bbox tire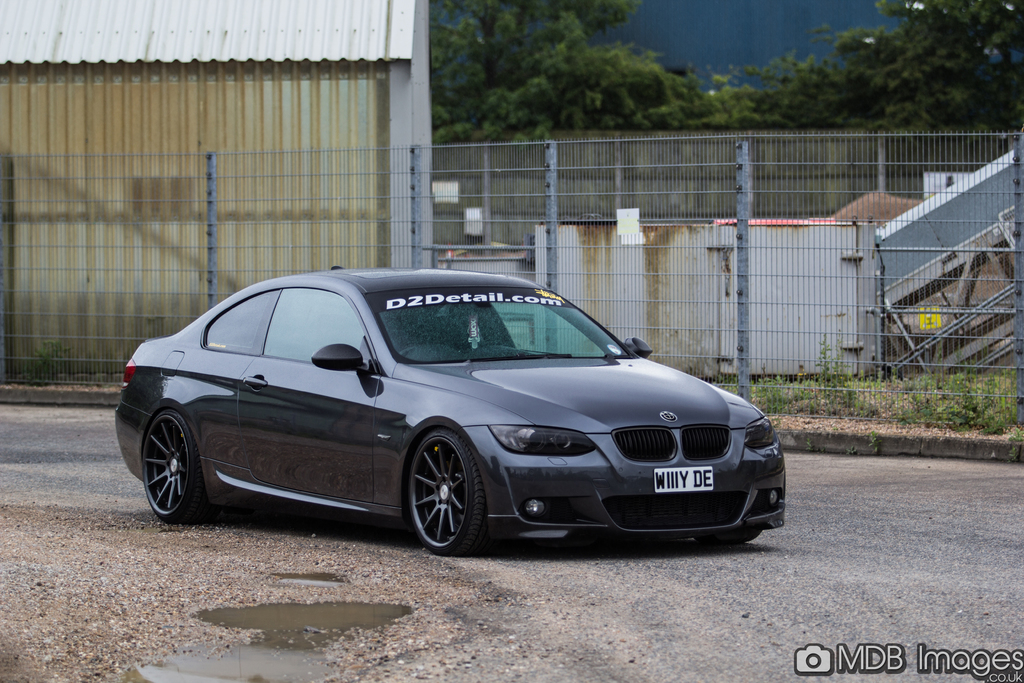
BBox(694, 531, 760, 547)
